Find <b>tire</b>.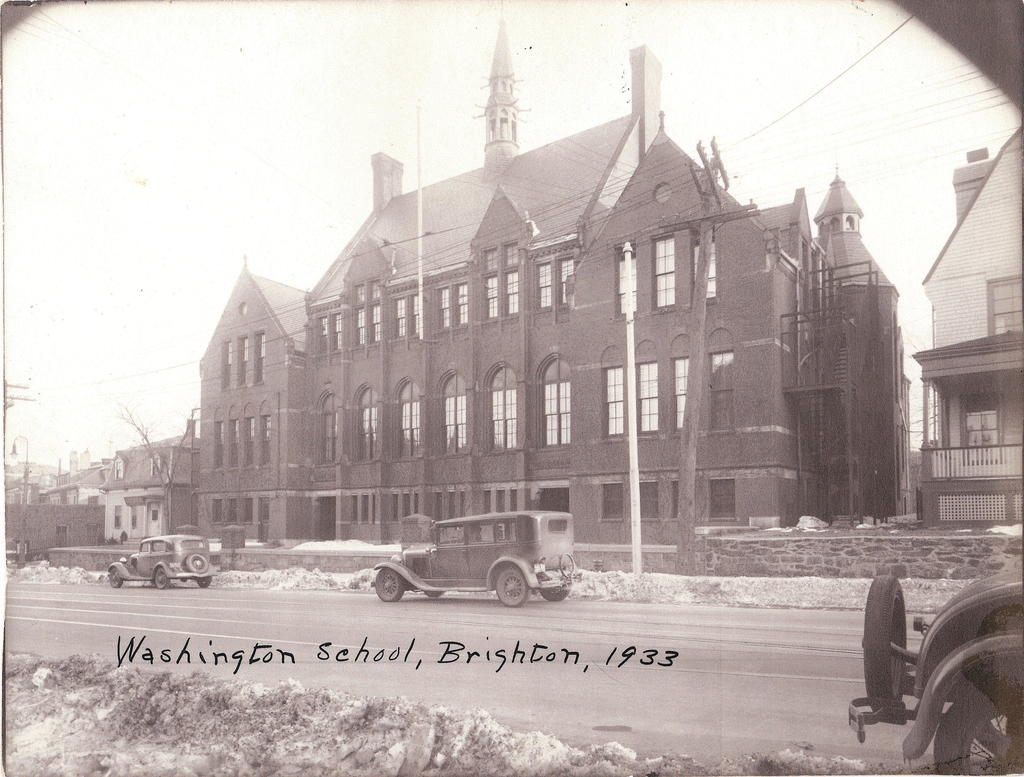
l=186, t=554, r=208, b=575.
